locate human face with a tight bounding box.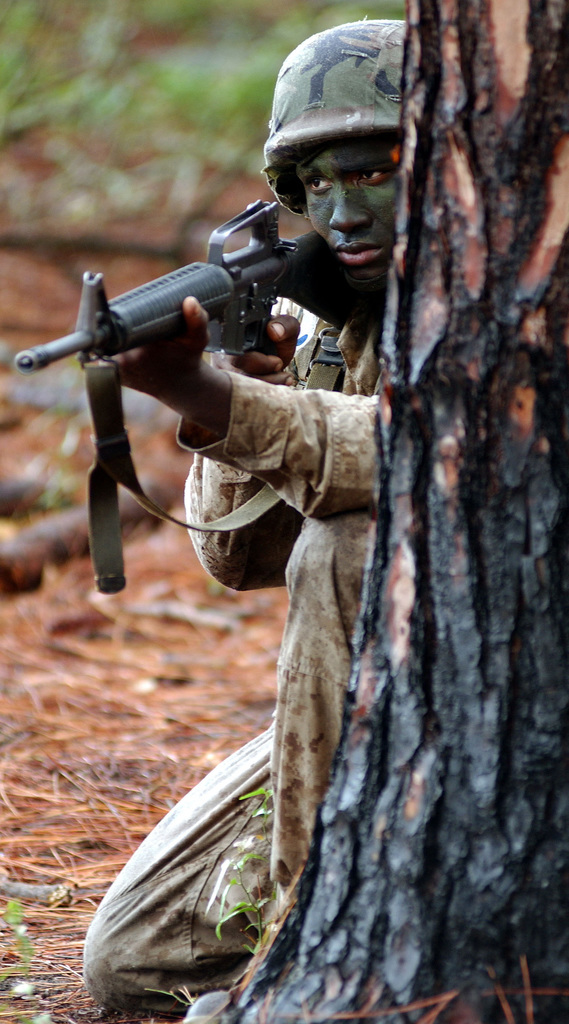
x1=297 y1=138 x2=399 y2=282.
